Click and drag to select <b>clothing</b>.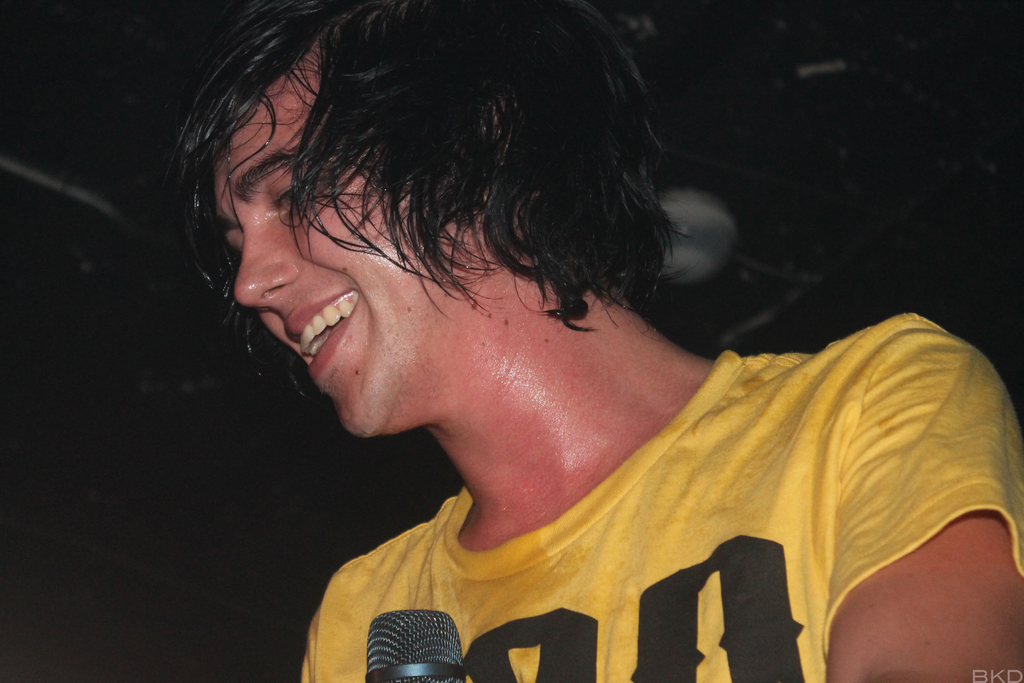
Selection: Rect(296, 313, 1023, 682).
